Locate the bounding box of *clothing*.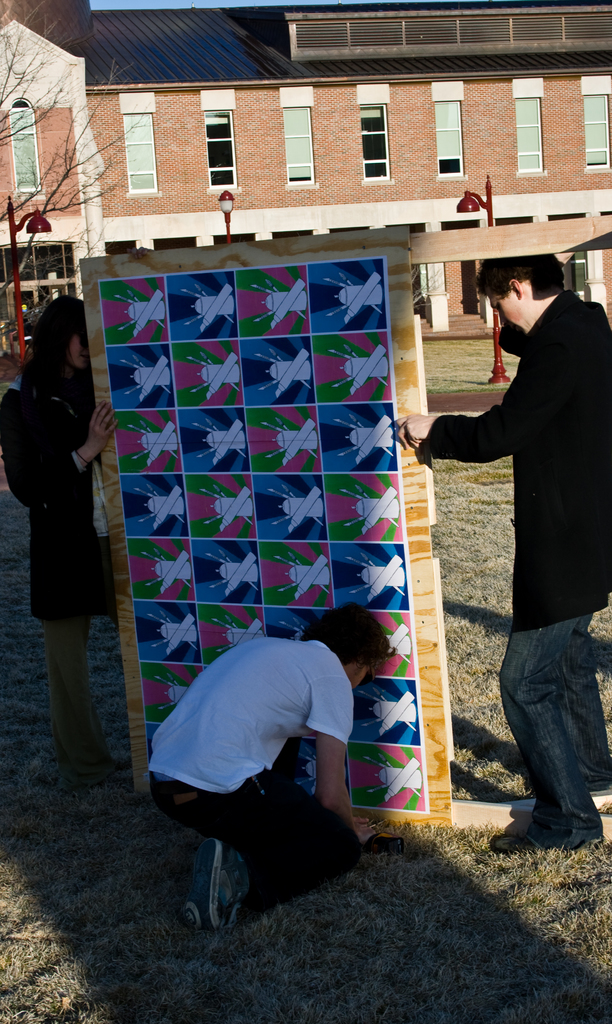
Bounding box: [424,289,611,851].
